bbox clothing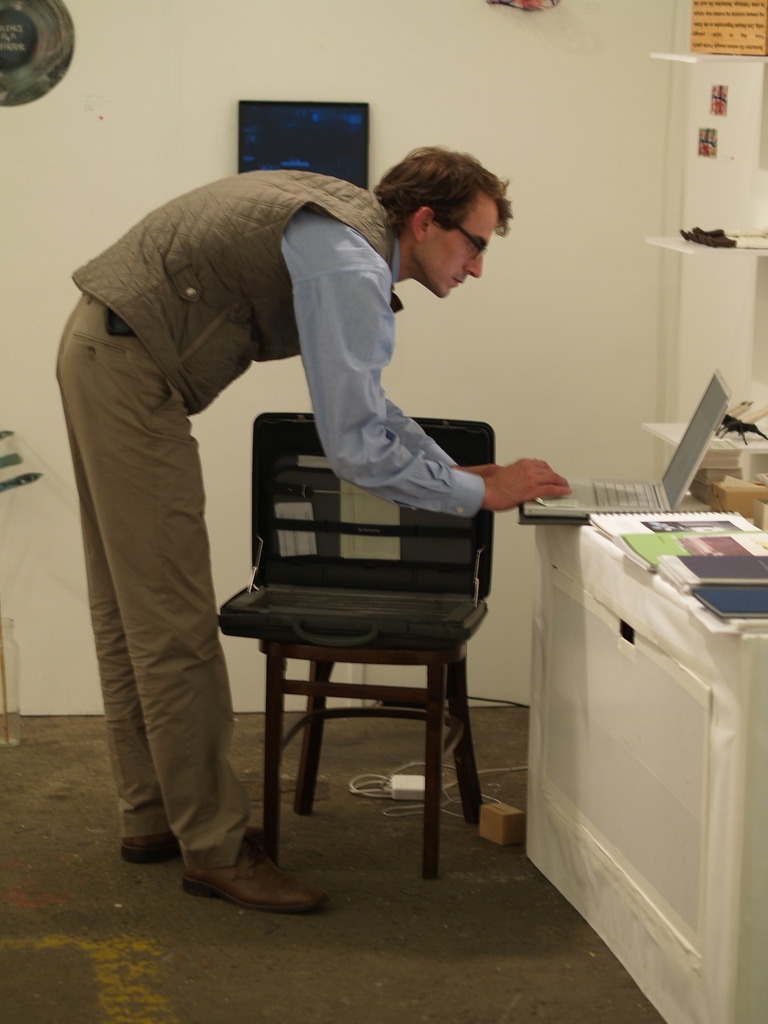
l=106, t=164, r=518, b=718
